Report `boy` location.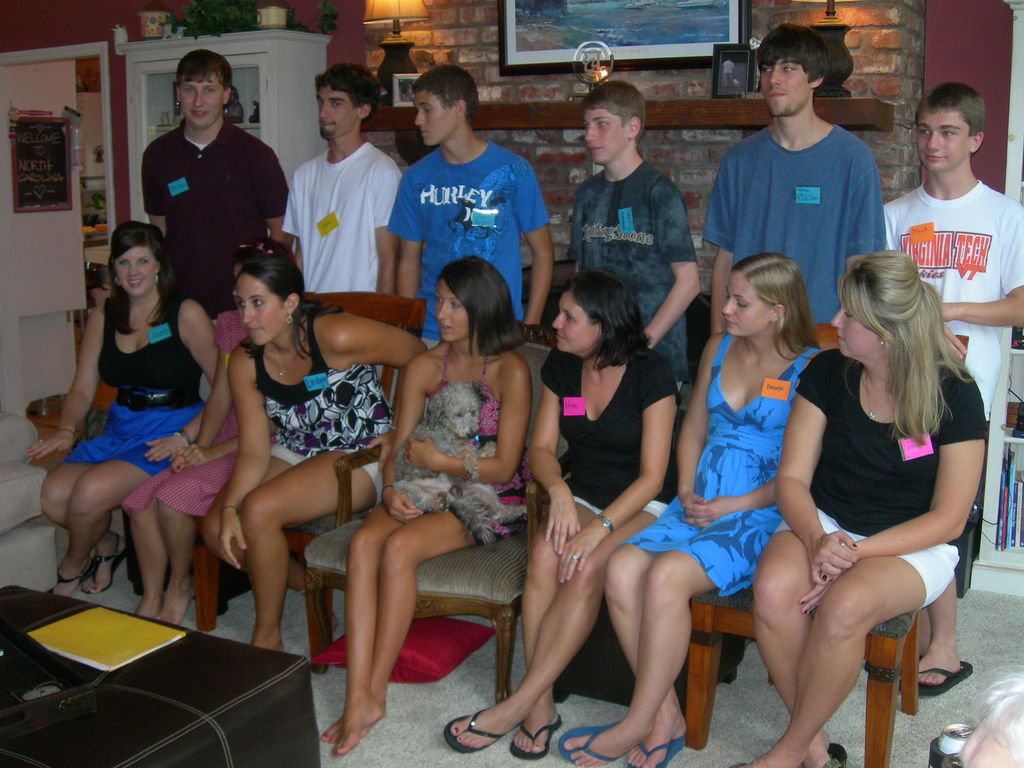
Report: <box>714,6,930,340</box>.
